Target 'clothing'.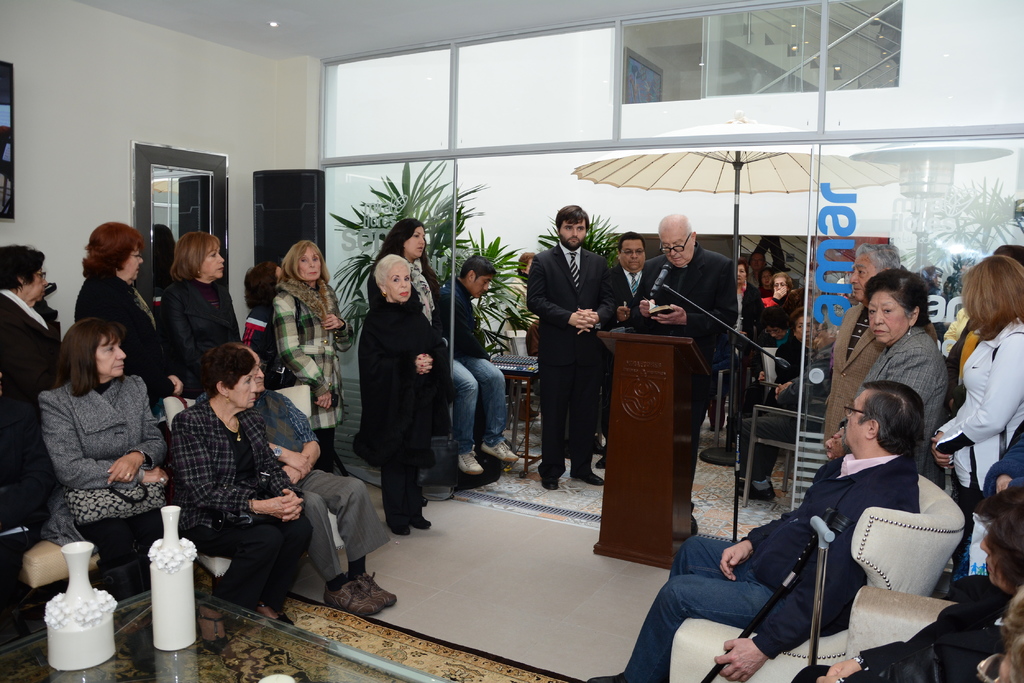
Target region: [601,264,644,437].
